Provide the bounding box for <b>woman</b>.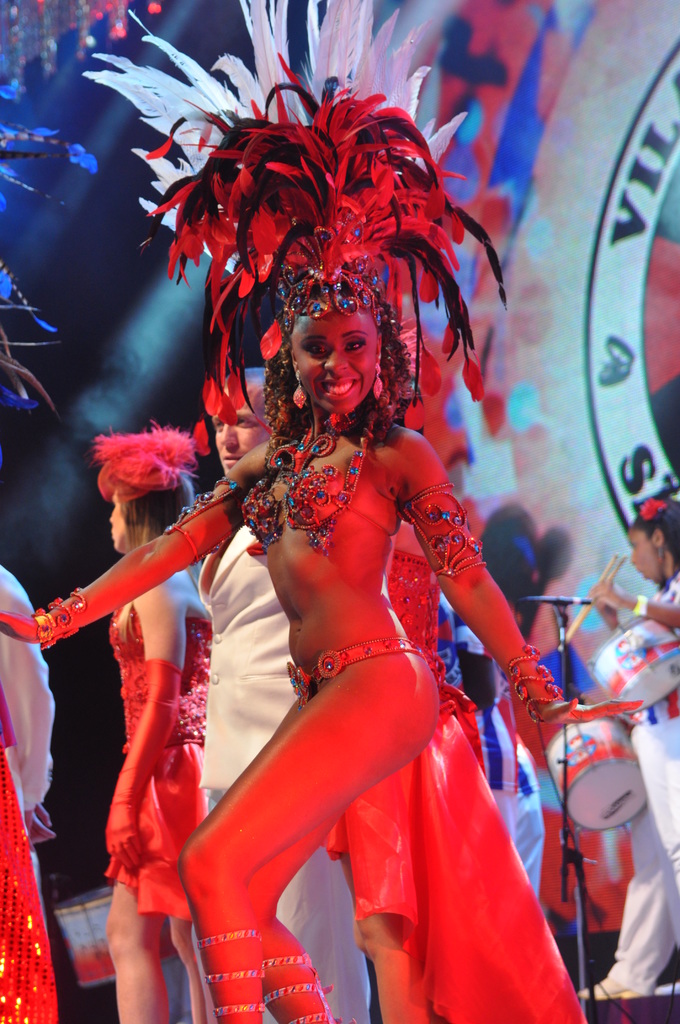
0 256 651 1023.
